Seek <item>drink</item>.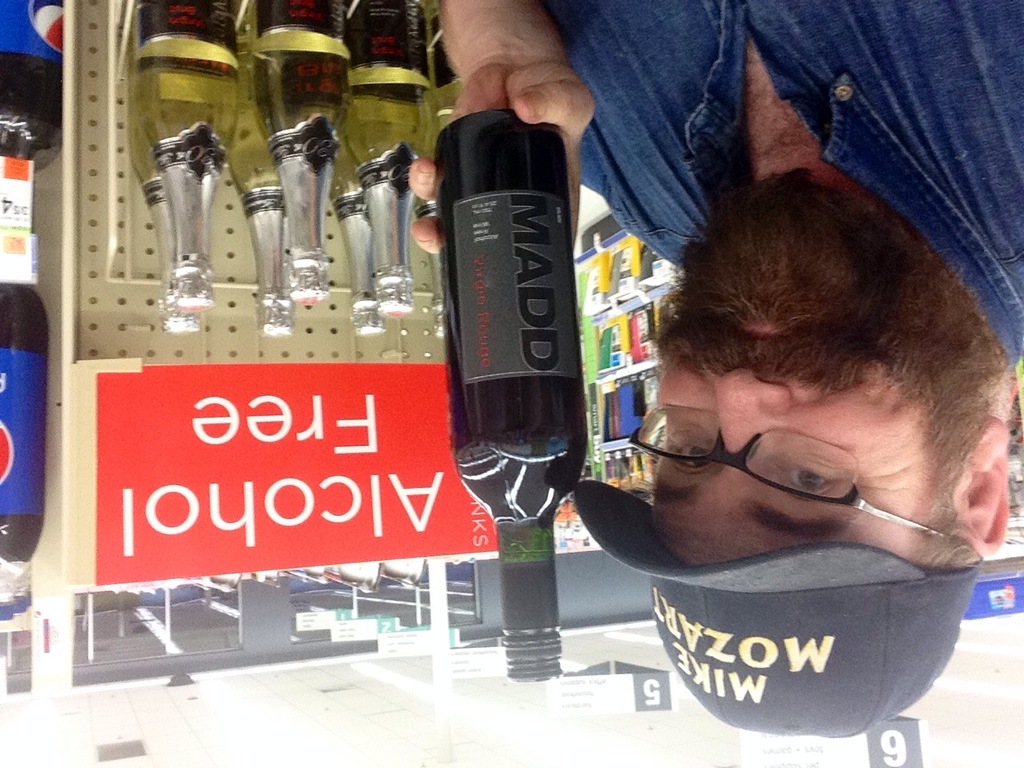
x1=350 y1=0 x2=430 y2=314.
